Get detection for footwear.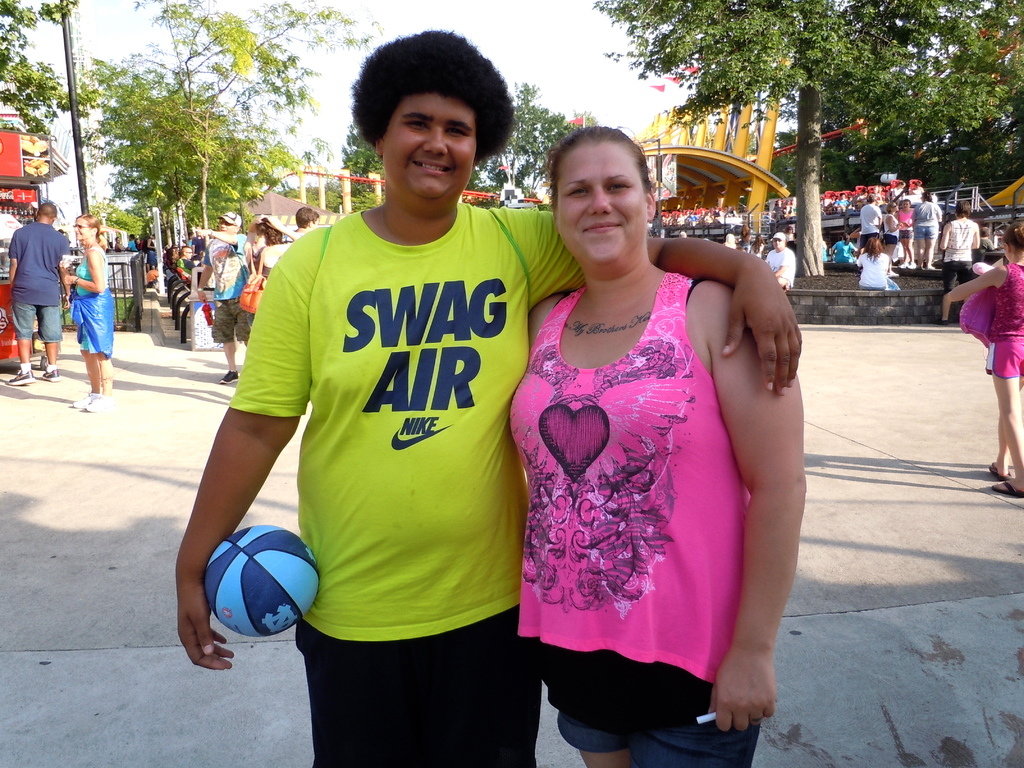
Detection: box=[6, 368, 35, 384].
